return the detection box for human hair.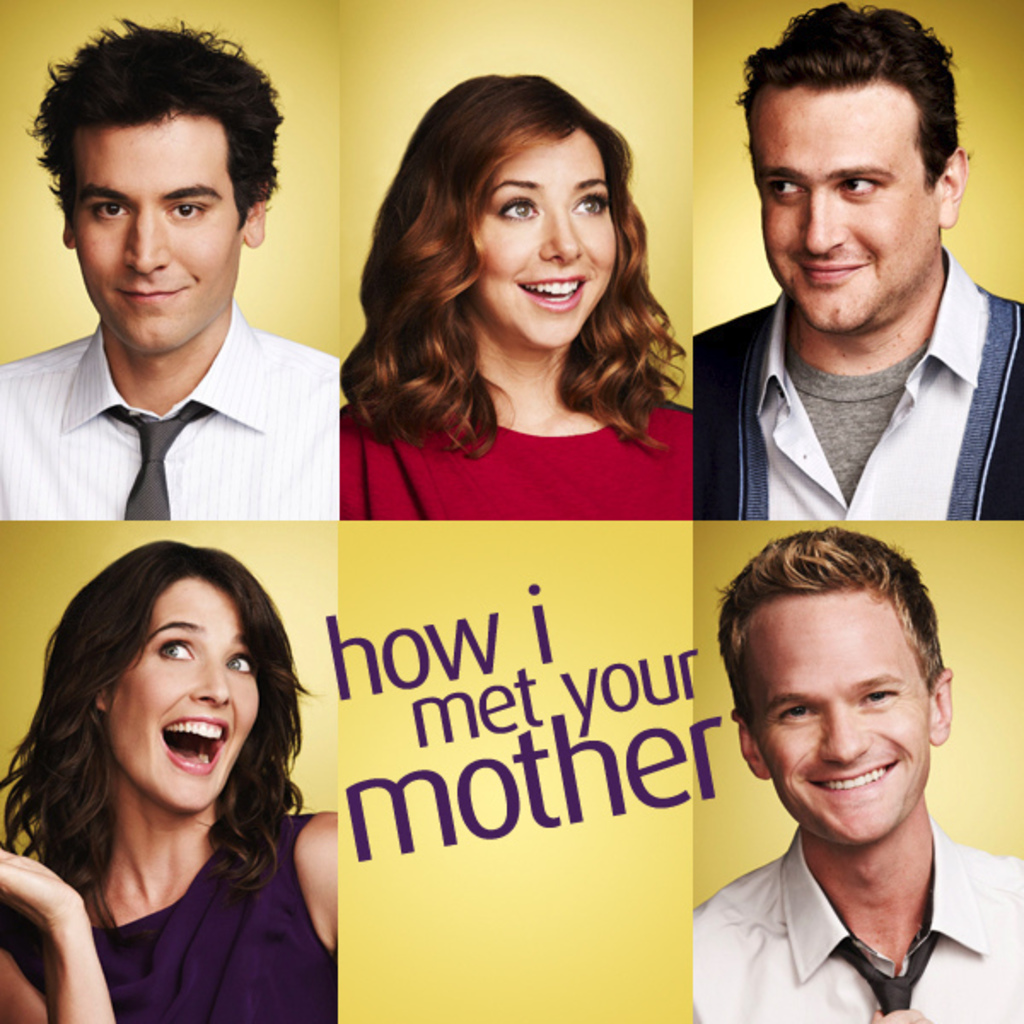
pyautogui.locateOnScreen(29, 15, 282, 232).
